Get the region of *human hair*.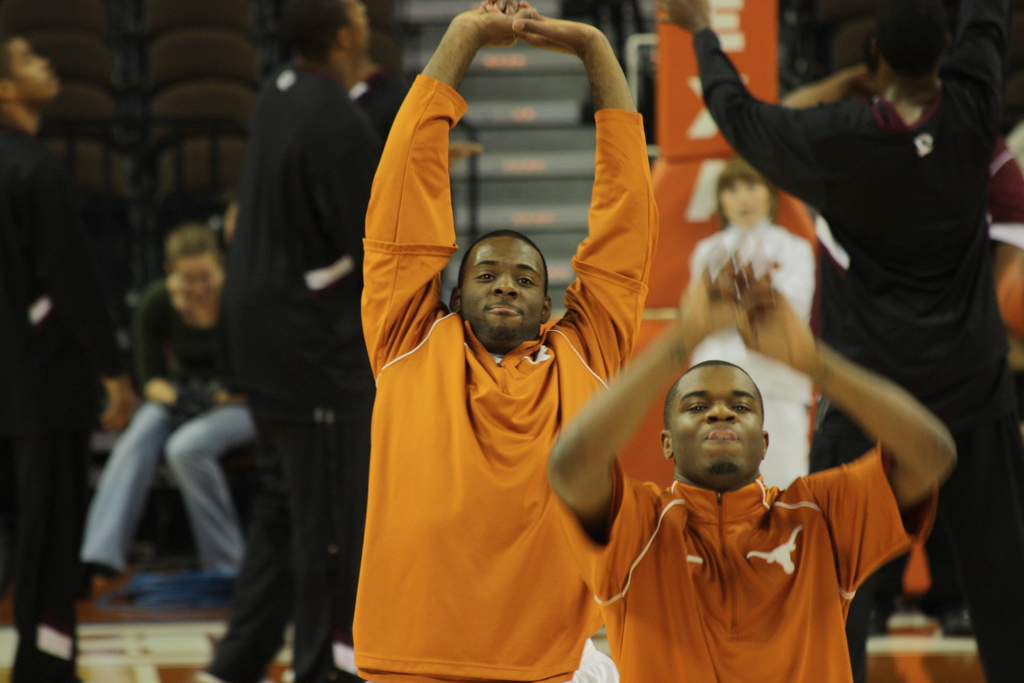
160,220,216,259.
